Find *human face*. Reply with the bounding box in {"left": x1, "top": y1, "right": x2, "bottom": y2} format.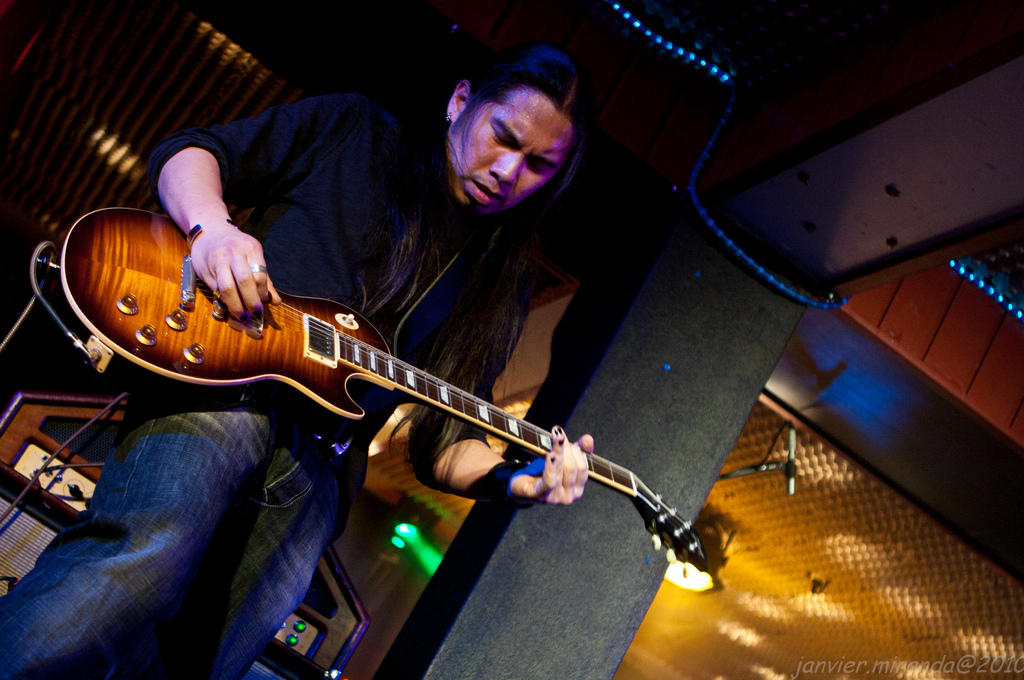
{"left": 441, "top": 93, "right": 579, "bottom": 219}.
